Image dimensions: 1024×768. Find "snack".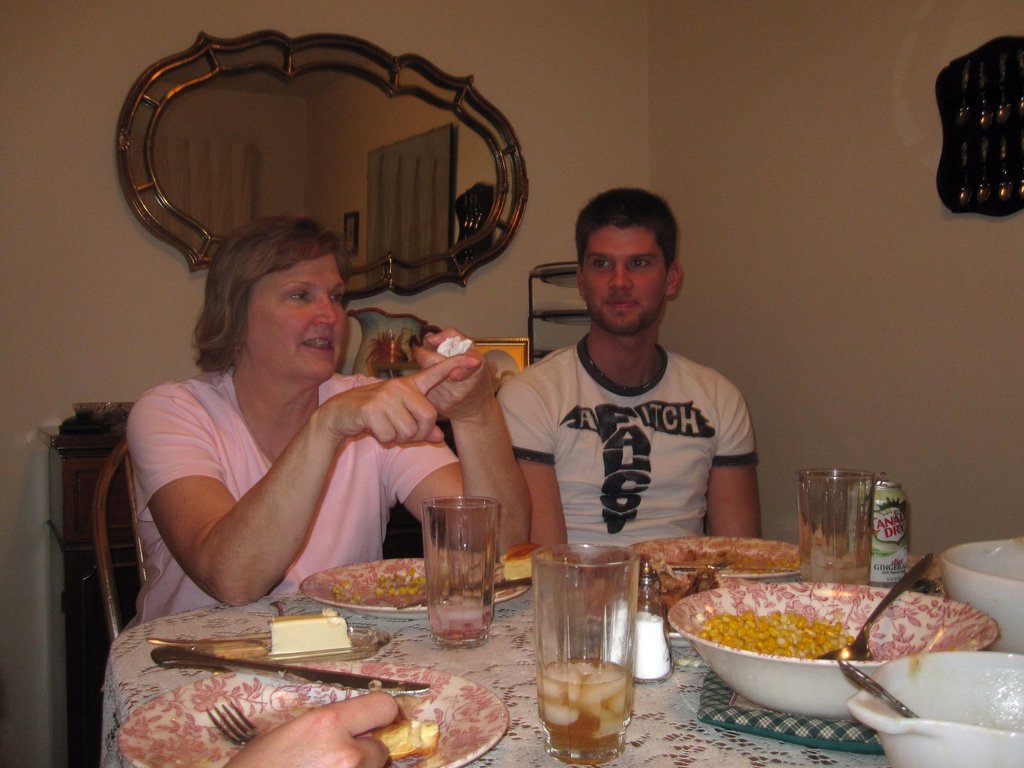
pyautogui.locateOnScreen(686, 603, 860, 667).
